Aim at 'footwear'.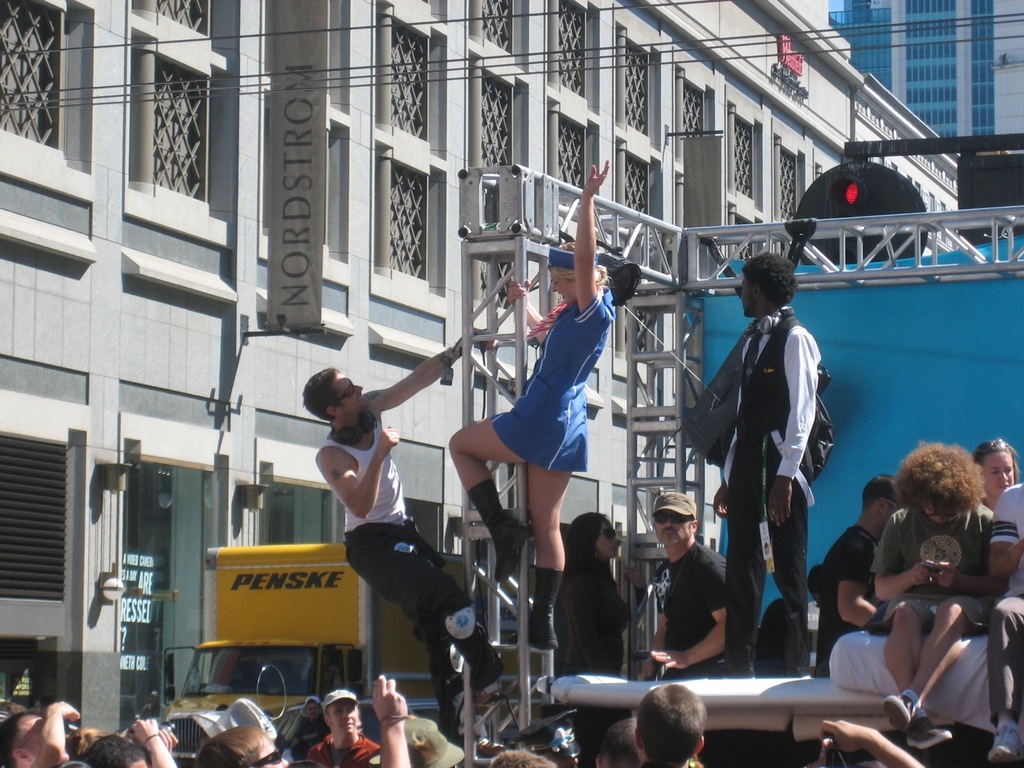
Aimed at 493,511,532,593.
